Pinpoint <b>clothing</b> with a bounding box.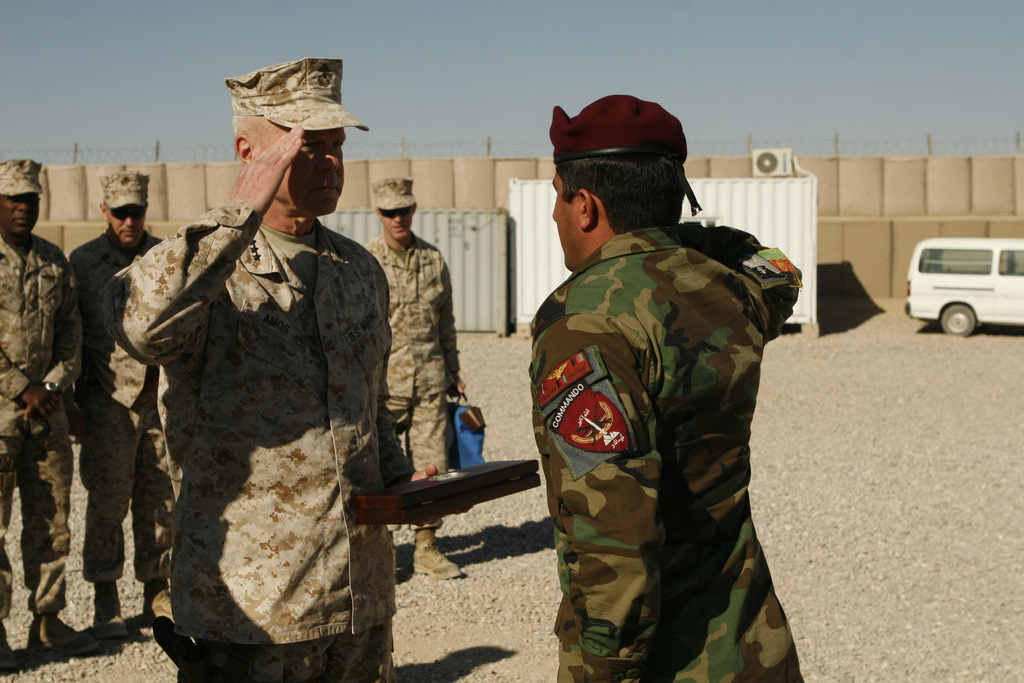
bbox=(104, 126, 408, 667).
